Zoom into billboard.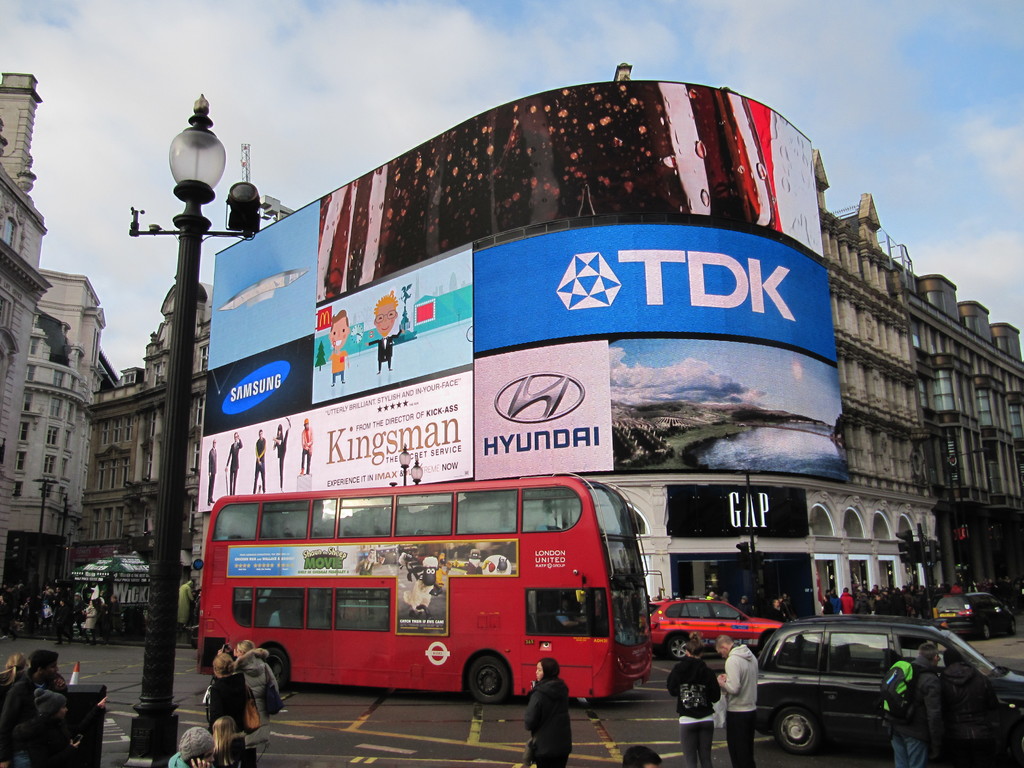
Zoom target: (199, 332, 319, 435).
